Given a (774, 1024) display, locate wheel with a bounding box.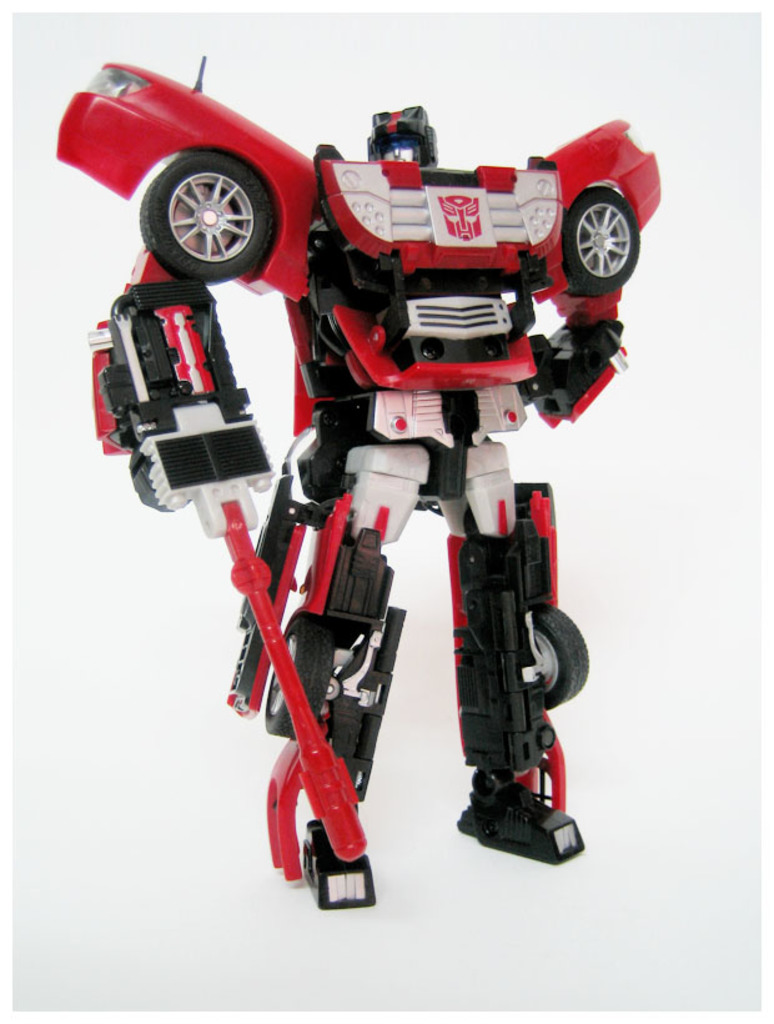
Located: x1=556, y1=182, x2=649, y2=297.
